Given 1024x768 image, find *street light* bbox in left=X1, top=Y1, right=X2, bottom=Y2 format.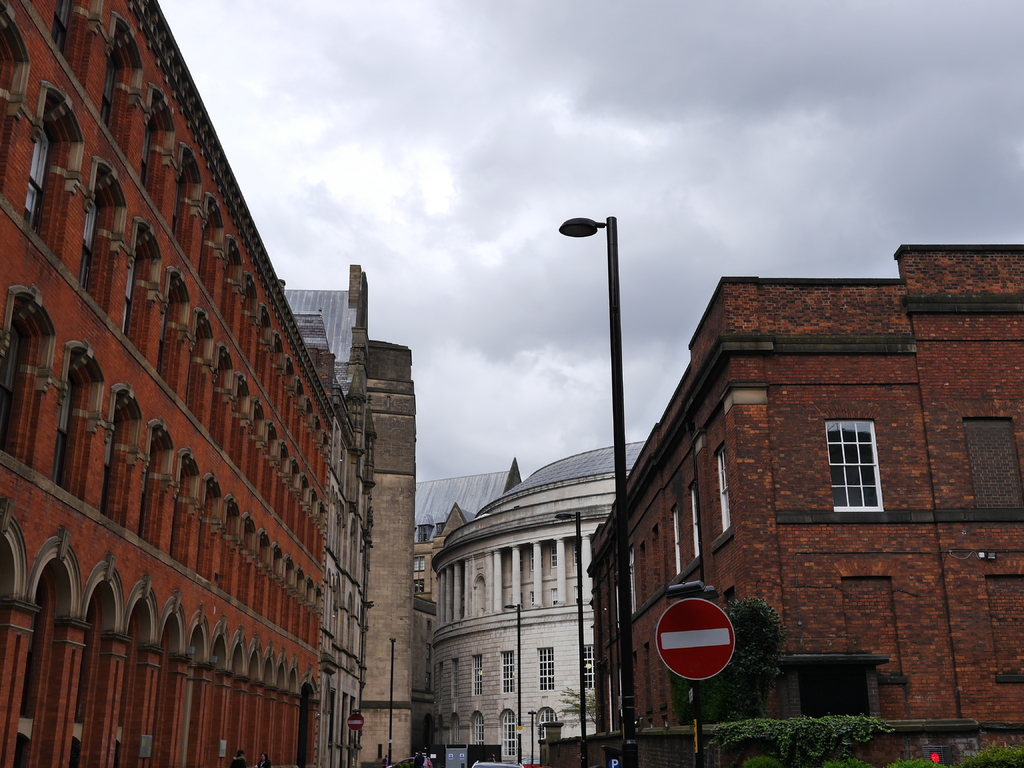
left=558, top=214, right=641, bottom=767.
